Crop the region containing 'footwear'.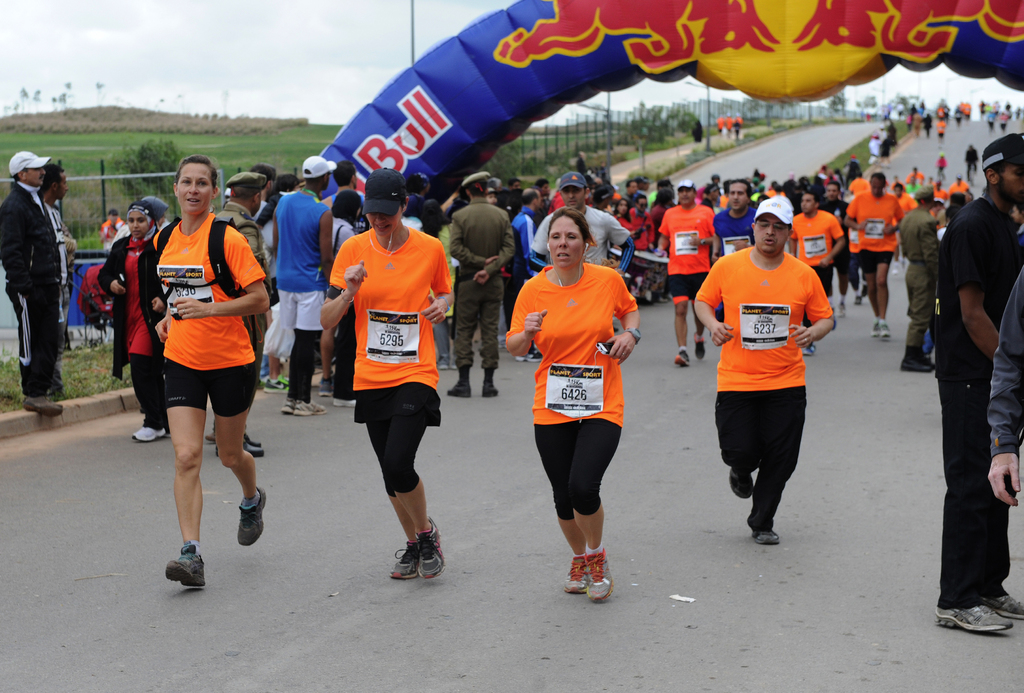
Crop region: pyautogui.locateOnScreen(803, 340, 817, 355).
